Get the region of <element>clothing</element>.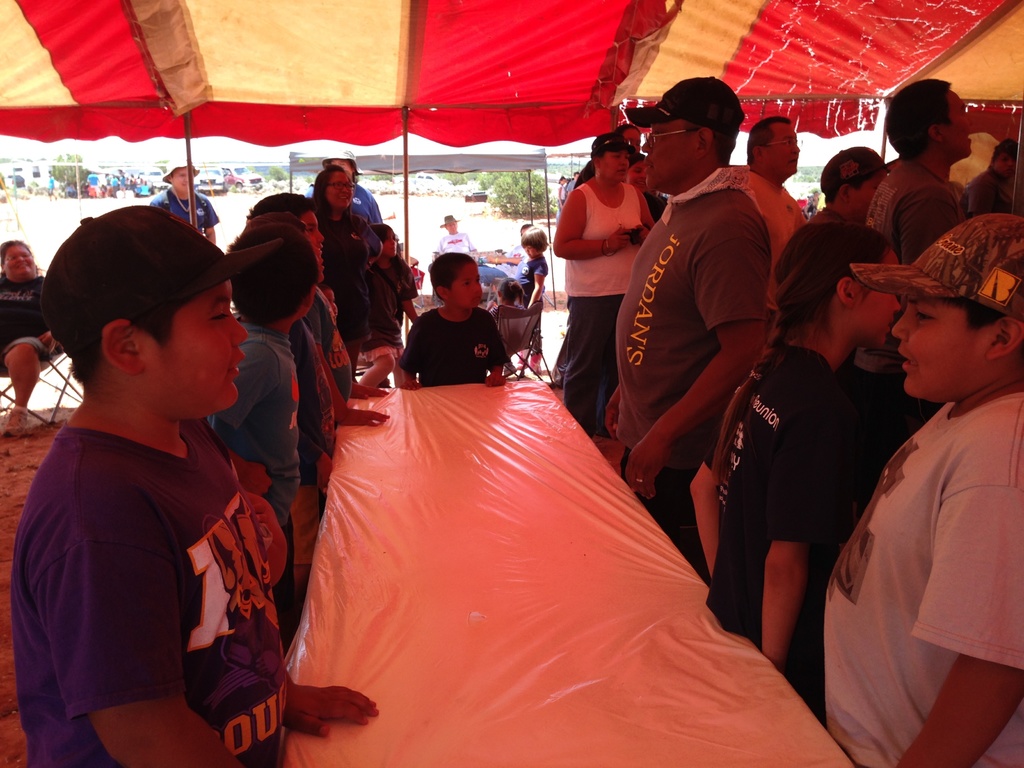
(left=871, top=152, right=965, bottom=262).
